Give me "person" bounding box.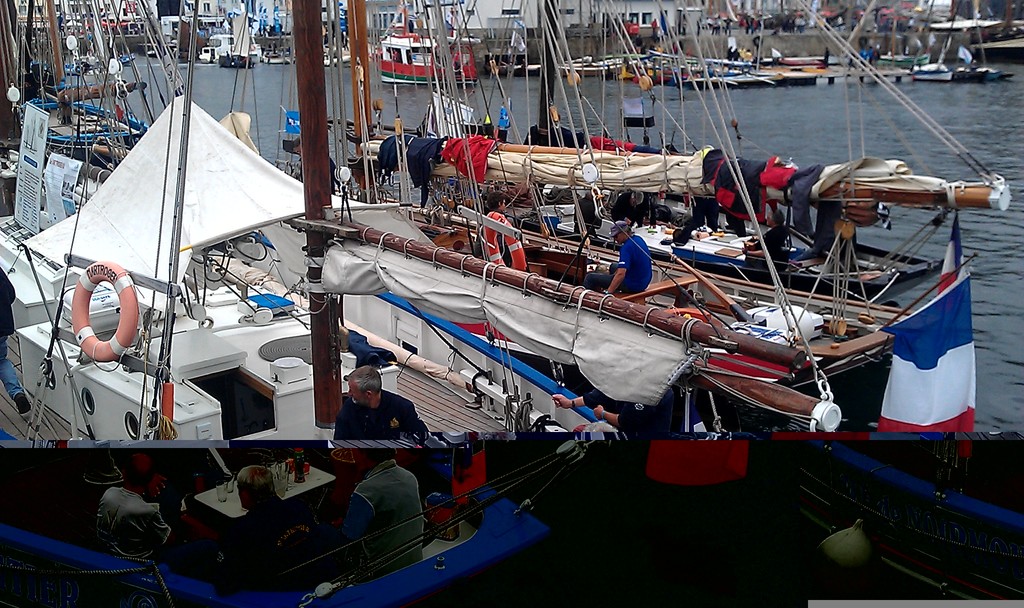
329,442,429,594.
